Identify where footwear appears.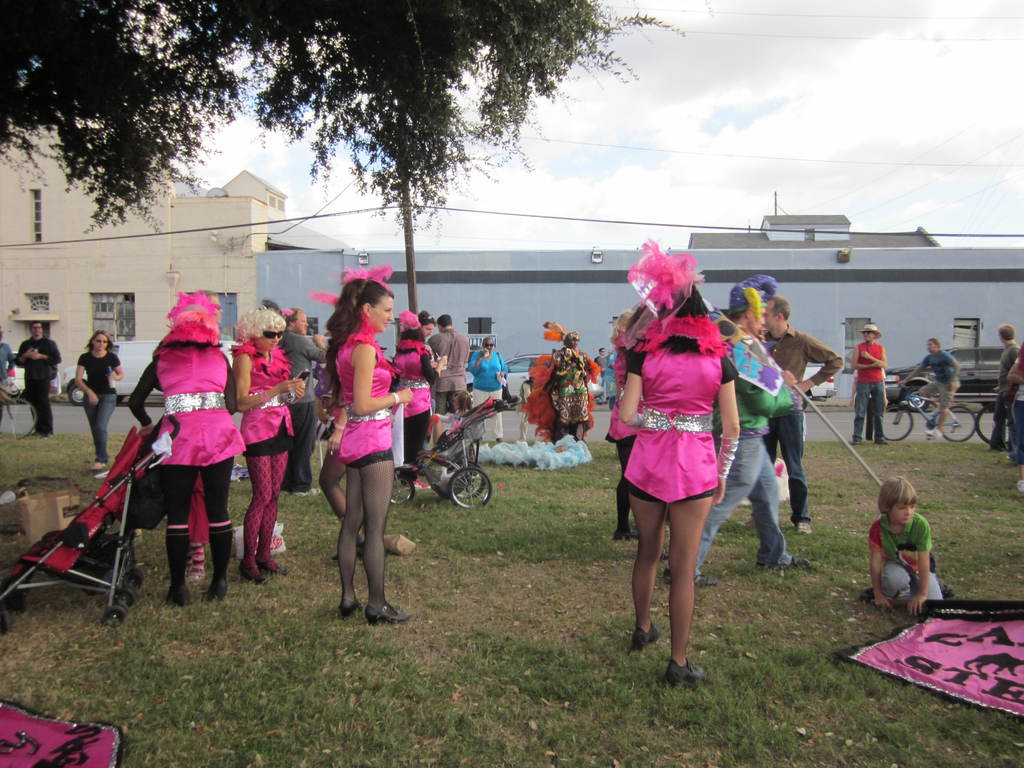
Appears at l=666, t=575, r=714, b=595.
